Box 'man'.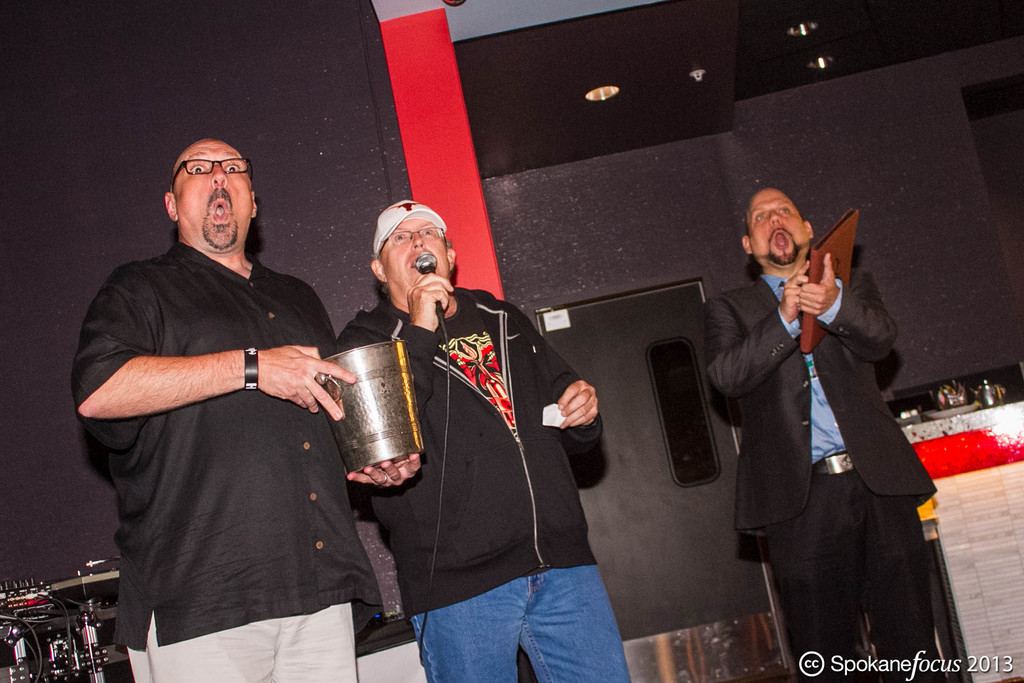
bbox=(90, 115, 384, 675).
